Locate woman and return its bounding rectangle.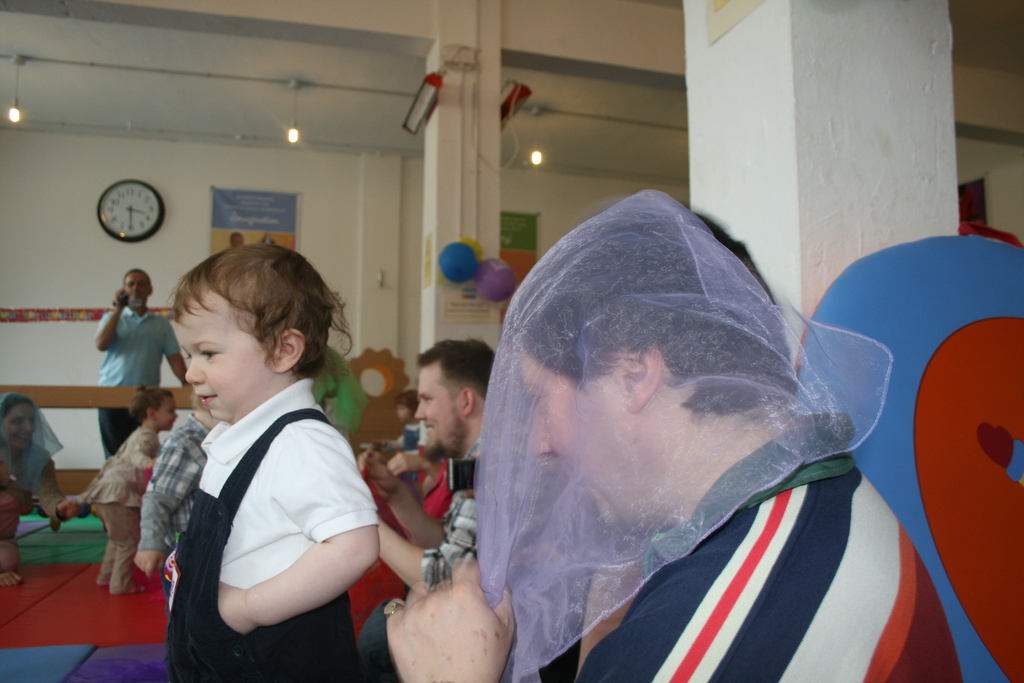
BBox(0, 391, 74, 572).
